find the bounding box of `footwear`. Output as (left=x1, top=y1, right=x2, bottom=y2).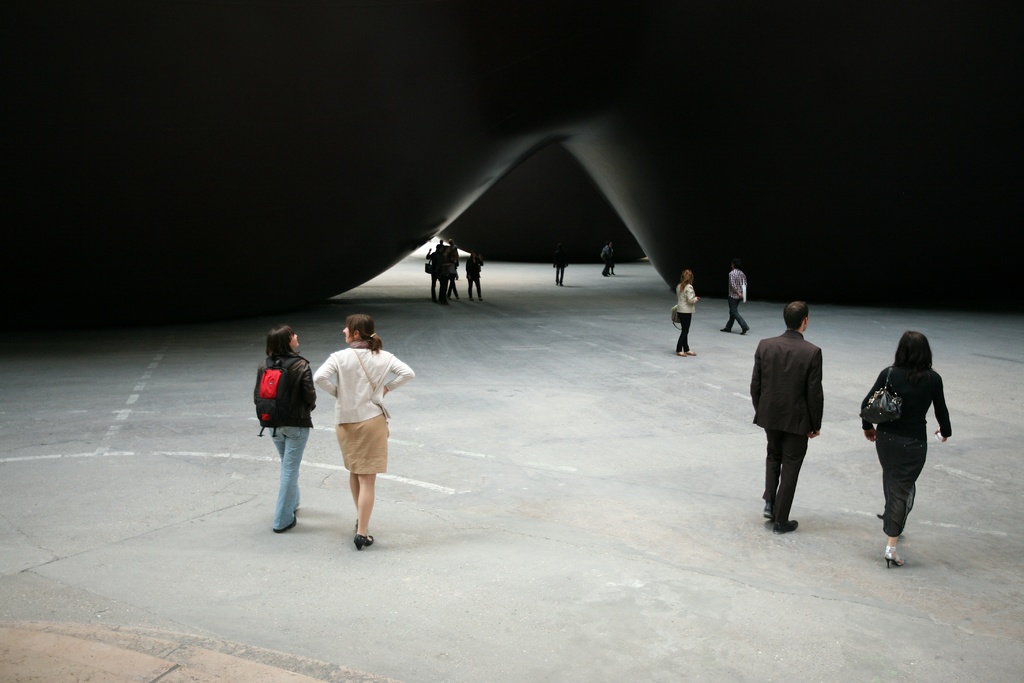
(left=881, top=543, right=903, bottom=563).
